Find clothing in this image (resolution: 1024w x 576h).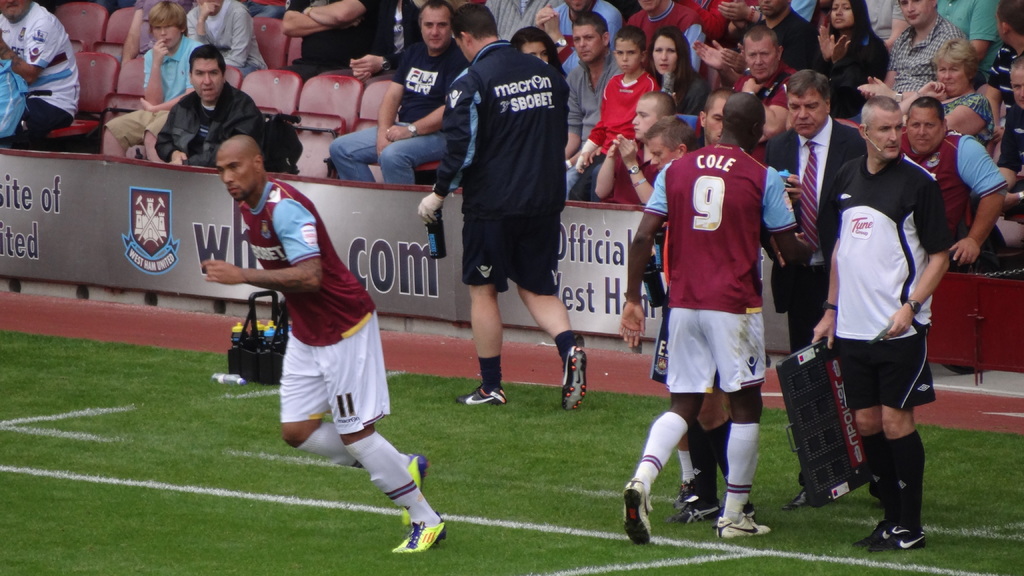
rect(897, 134, 1007, 249).
